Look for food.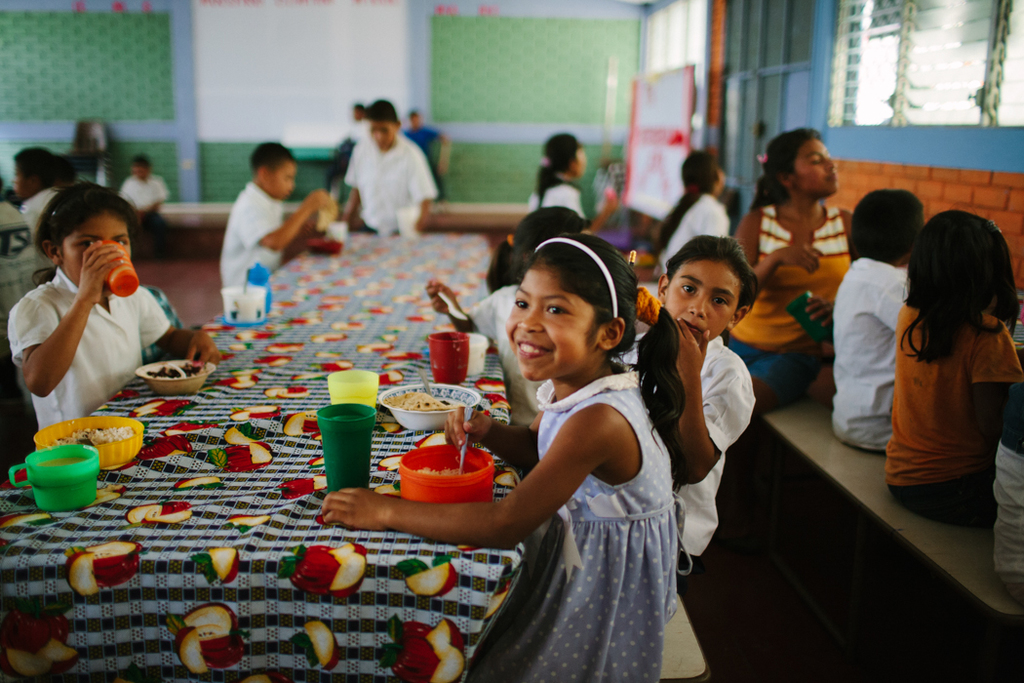
Found: (left=218, top=427, right=274, bottom=474).
